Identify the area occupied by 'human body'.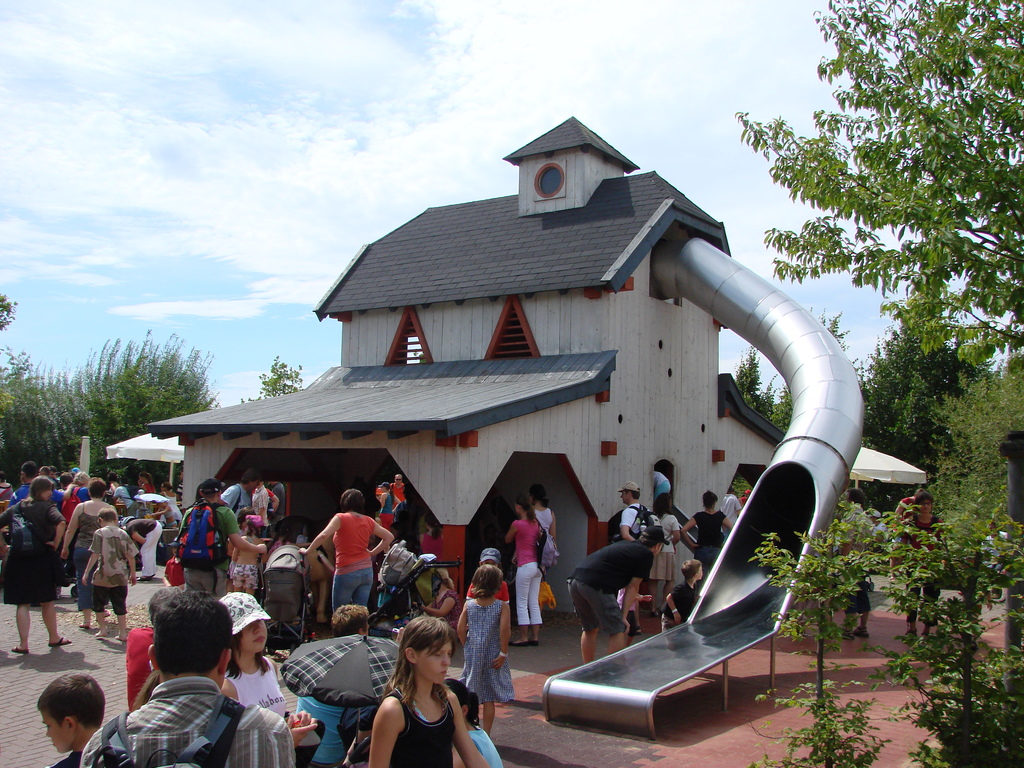
Area: bbox(611, 484, 647, 604).
